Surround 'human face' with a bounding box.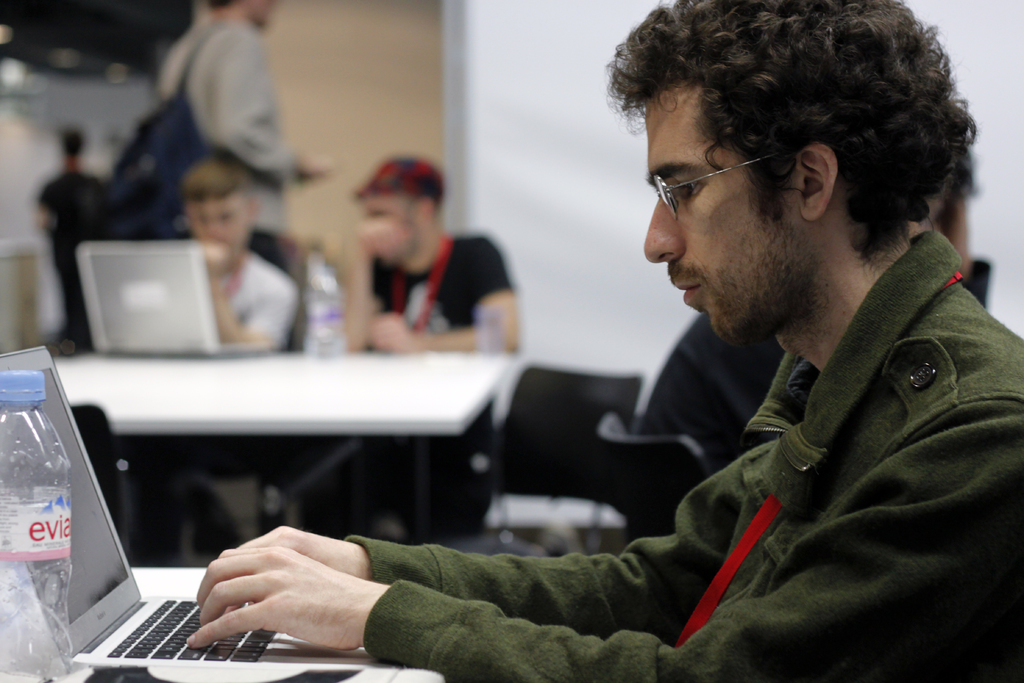
(188,200,251,268).
